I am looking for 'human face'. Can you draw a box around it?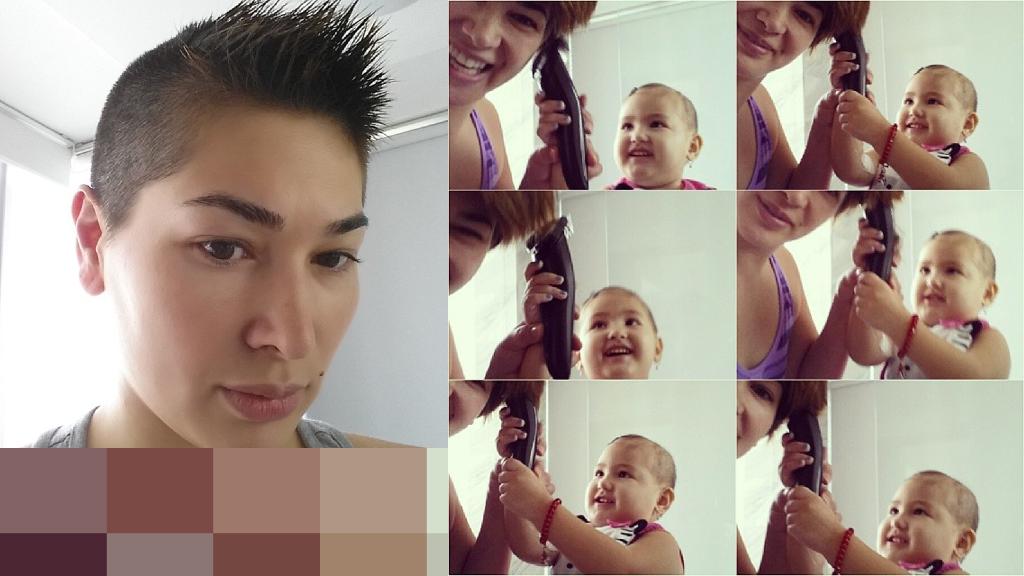
Sure, the bounding box is 616, 92, 688, 188.
